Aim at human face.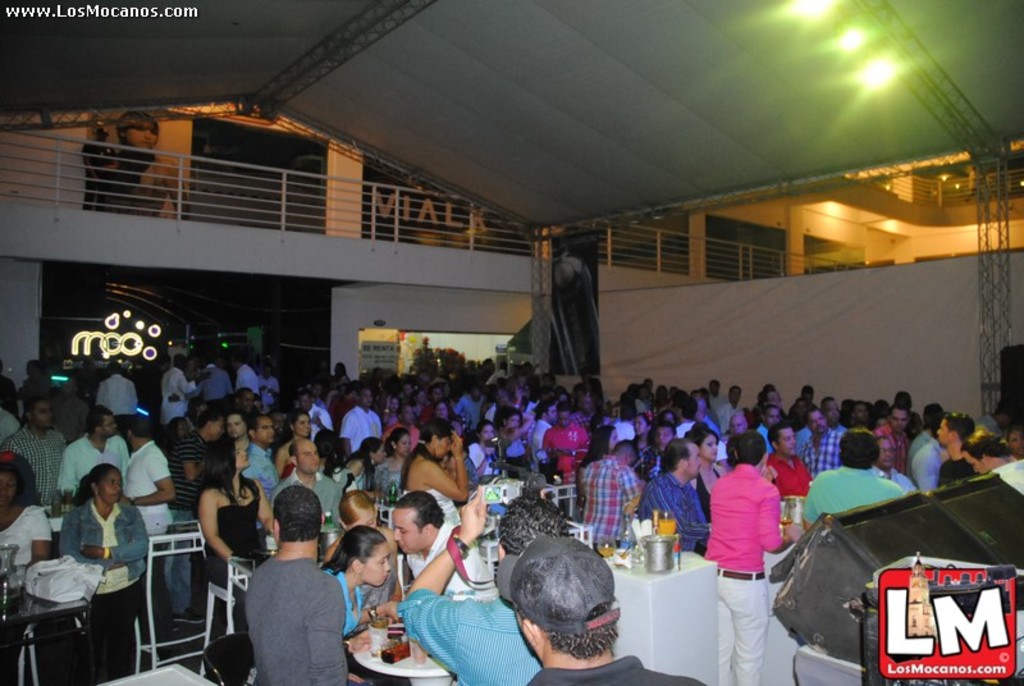
Aimed at l=577, t=393, r=594, b=413.
